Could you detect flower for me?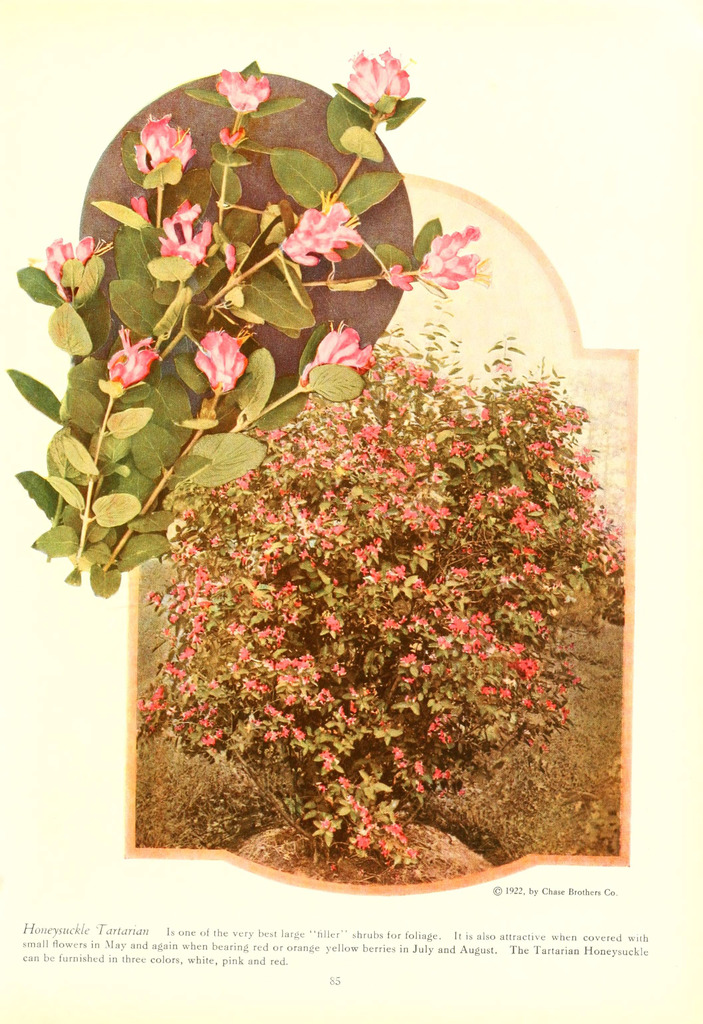
Detection result: Rect(350, 49, 408, 111).
